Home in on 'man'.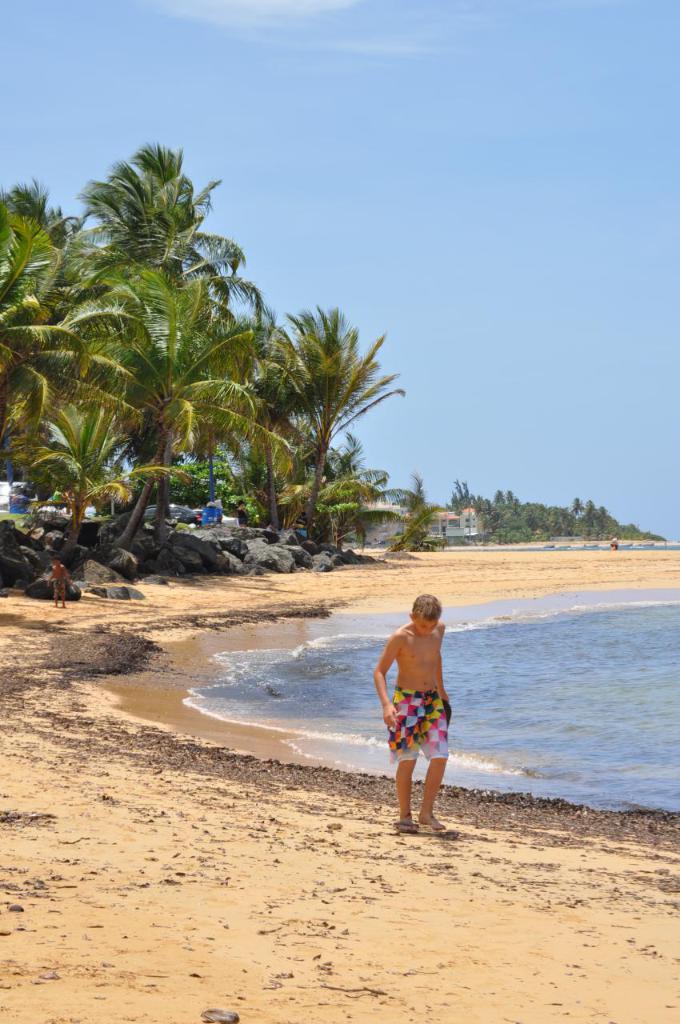
Homed in at select_region(353, 595, 458, 798).
